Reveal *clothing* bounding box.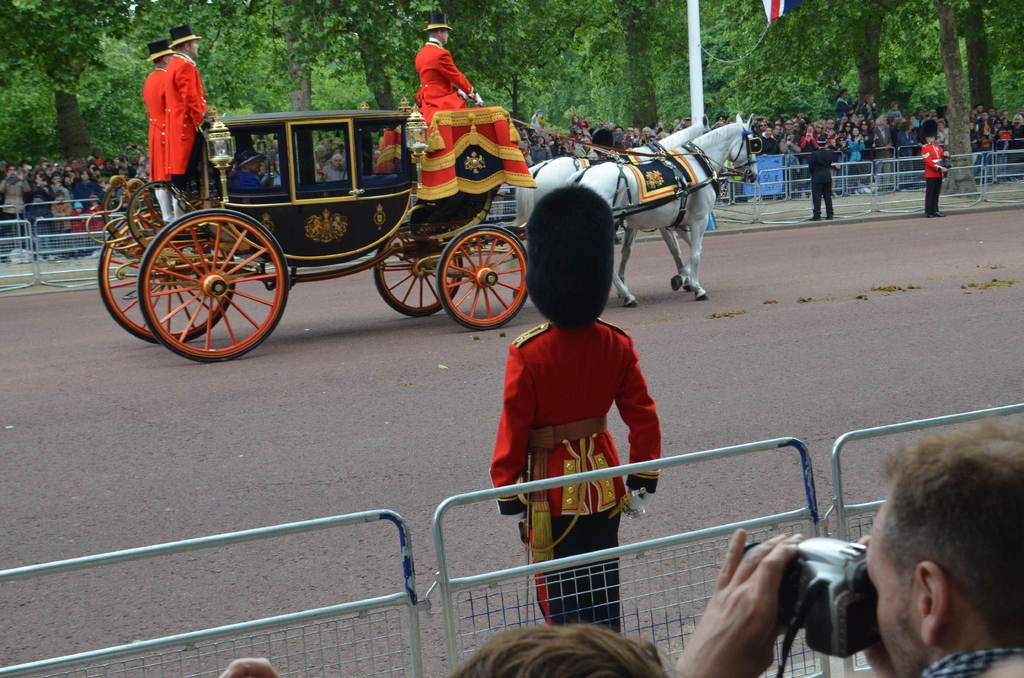
Revealed: bbox(228, 170, 266, 192).
